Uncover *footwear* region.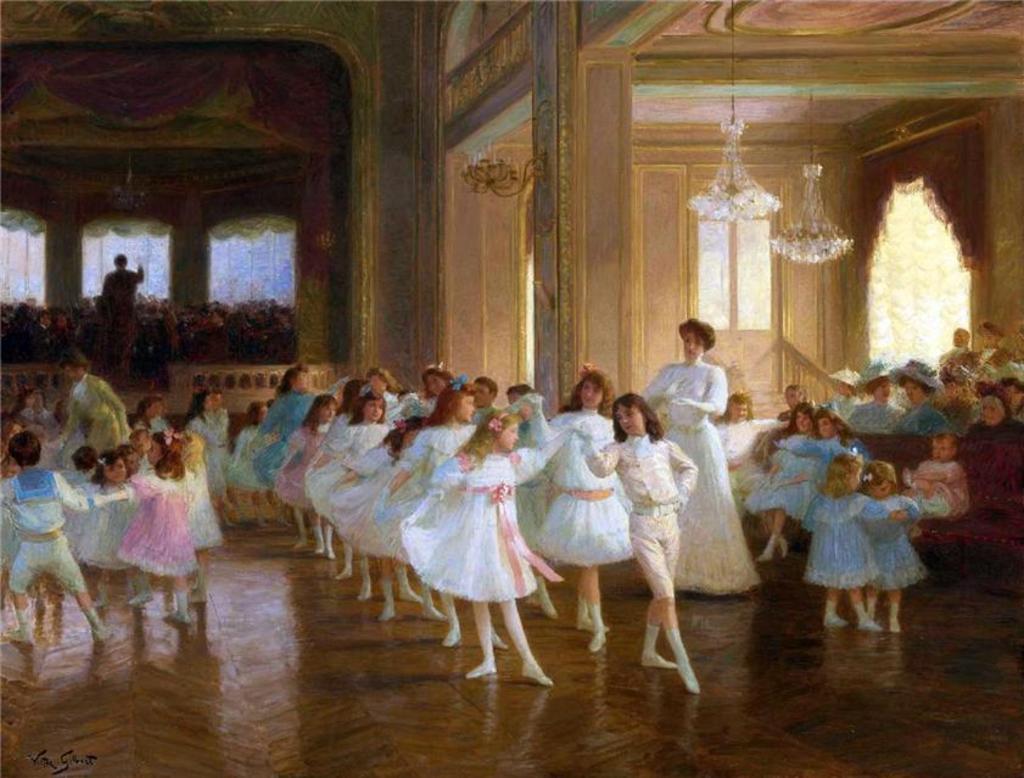
Uncovered: region(377, 604, 396, 620).
